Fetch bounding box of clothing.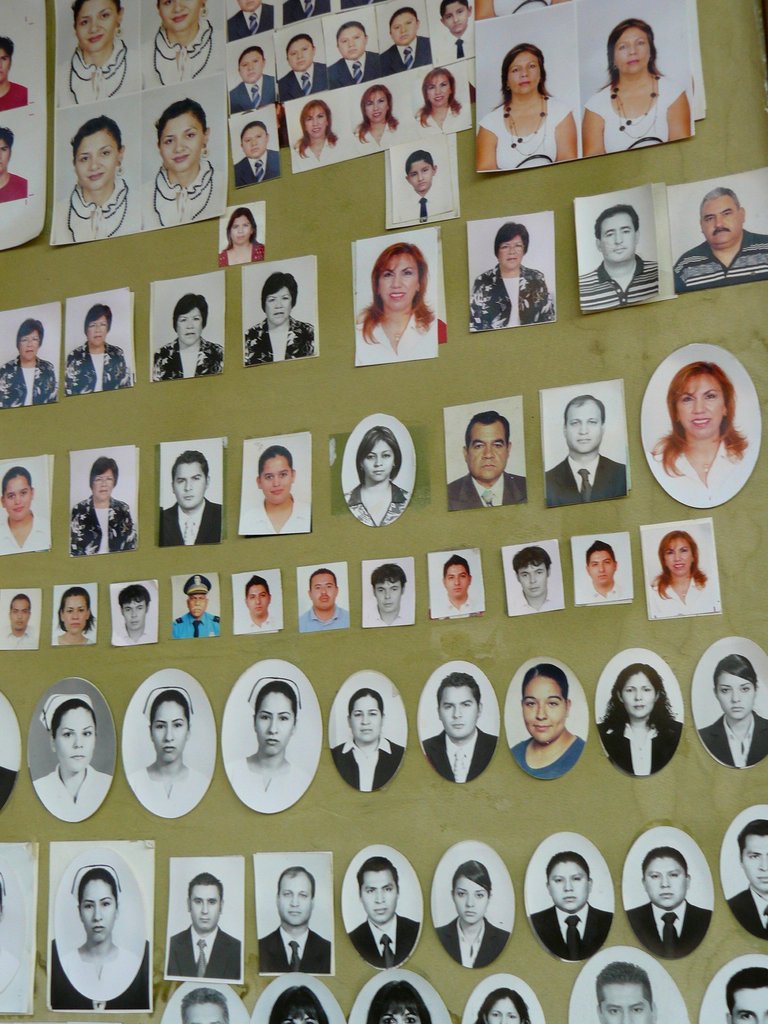
Bbox: <box>575,253,659,309</box>.
